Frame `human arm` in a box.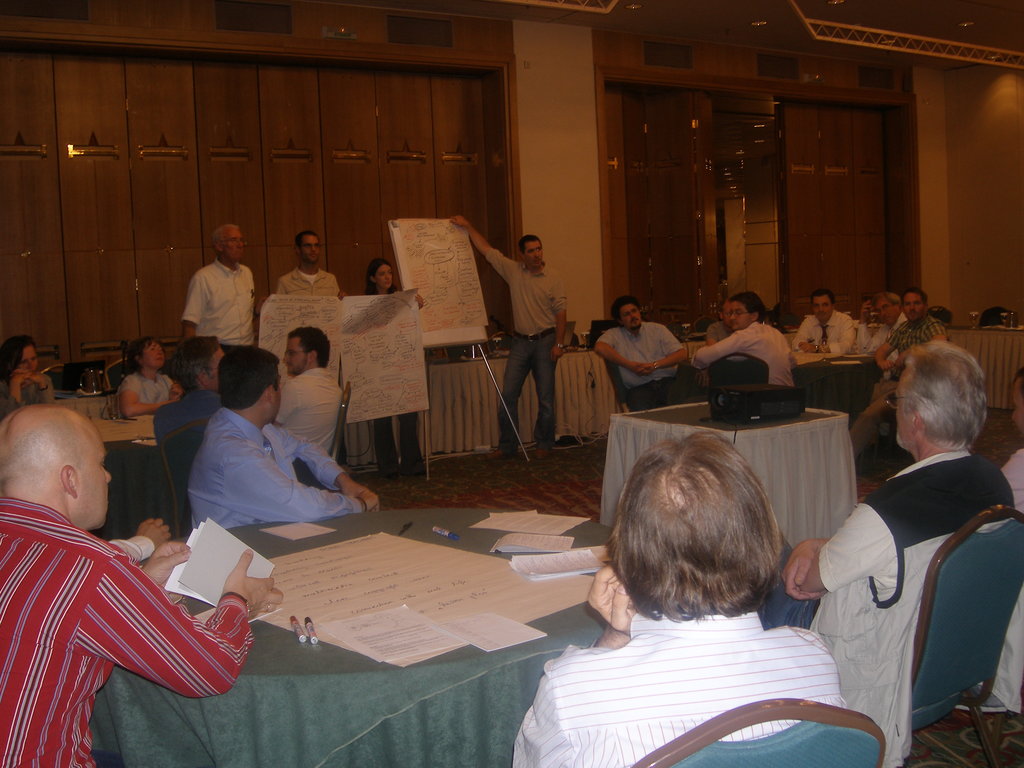
282/425/377/497.
